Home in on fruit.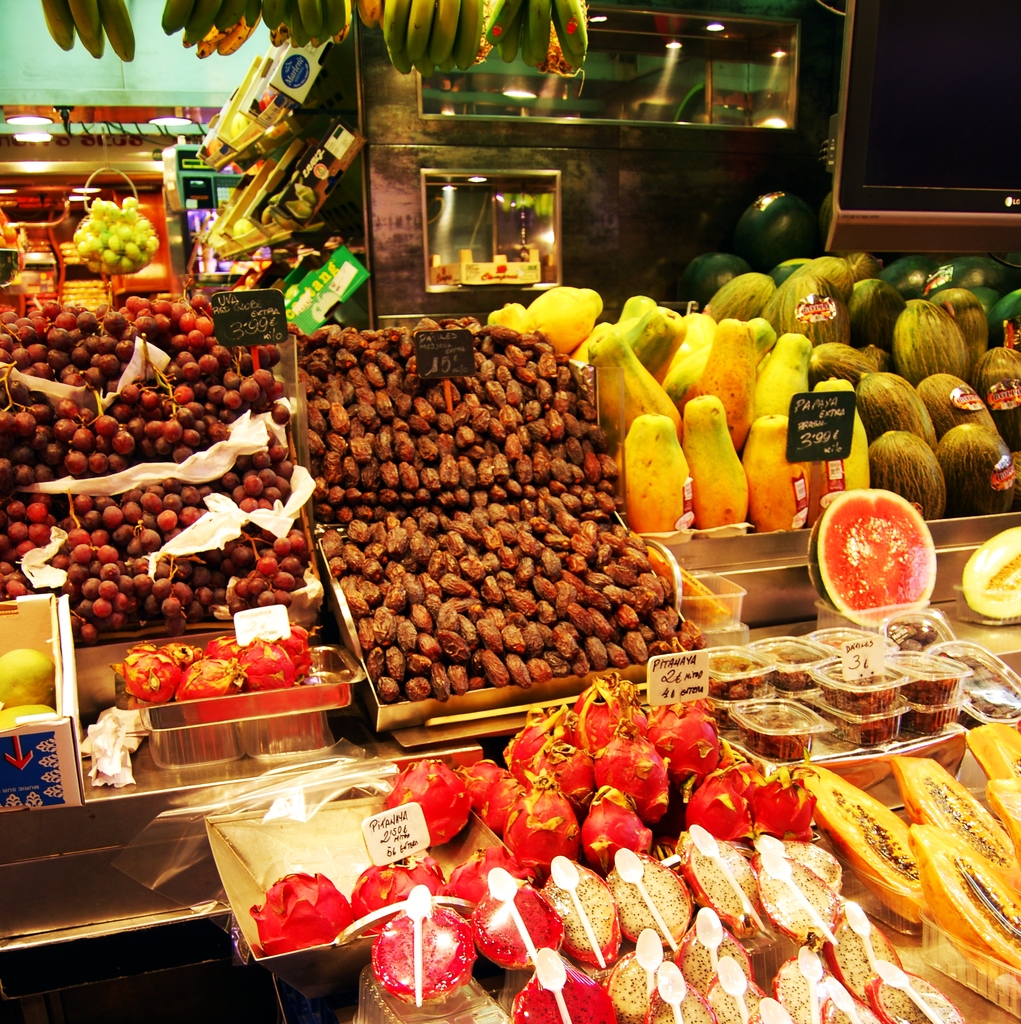
Homed in at region(0, 645, 54, 715).
